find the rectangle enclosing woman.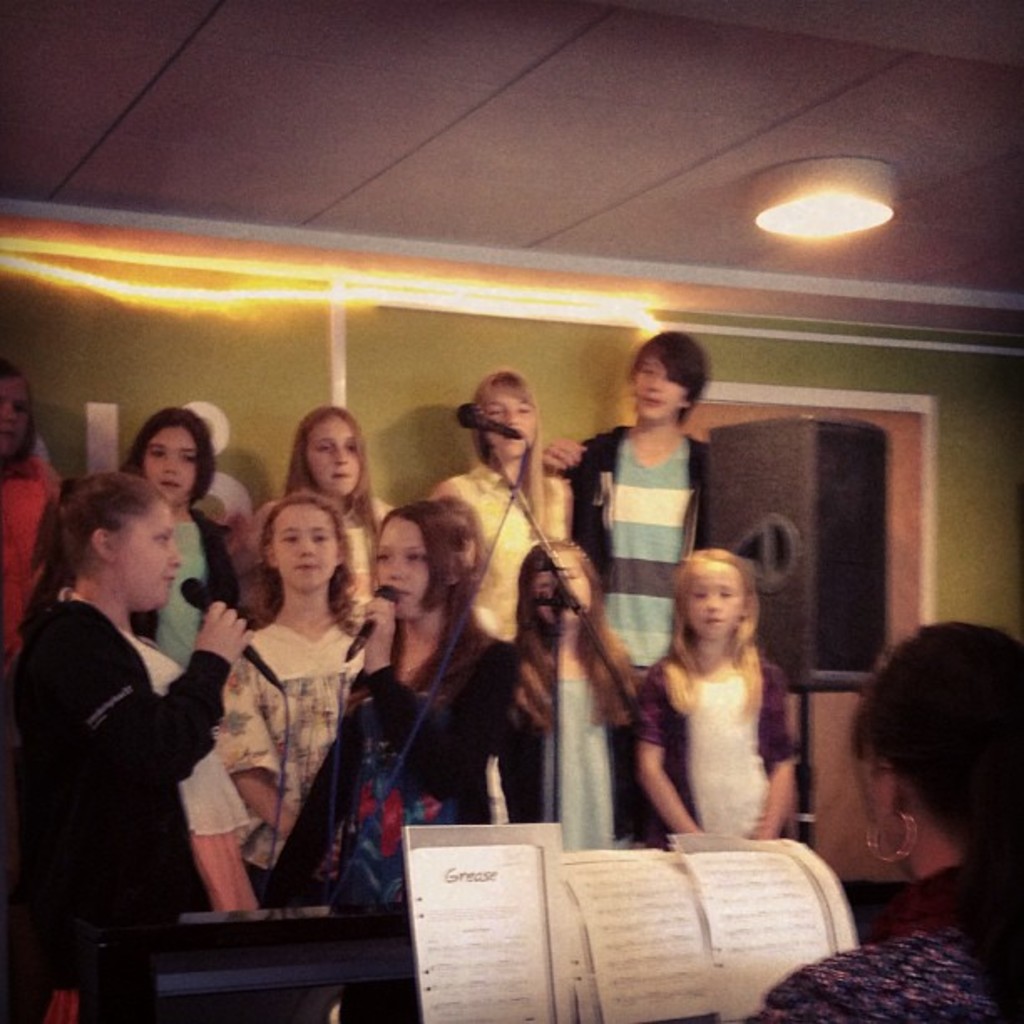
(25, 412, 246, 1007).
